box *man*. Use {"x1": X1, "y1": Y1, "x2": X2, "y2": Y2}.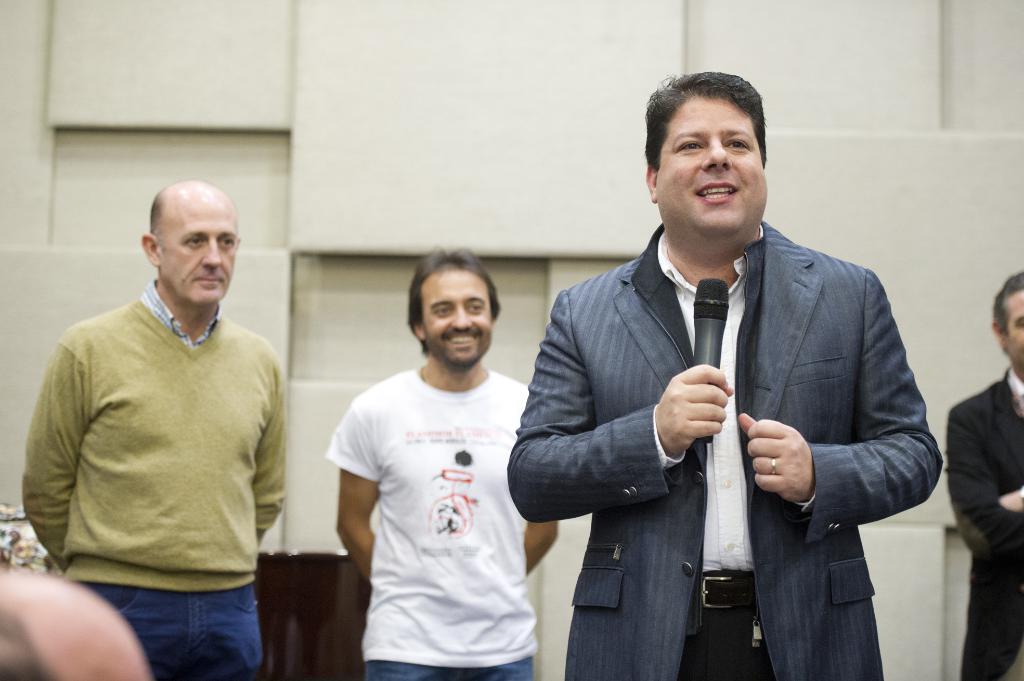
{"x1": 22, "y1": 180, "x2": 284, "y2": 680}.
